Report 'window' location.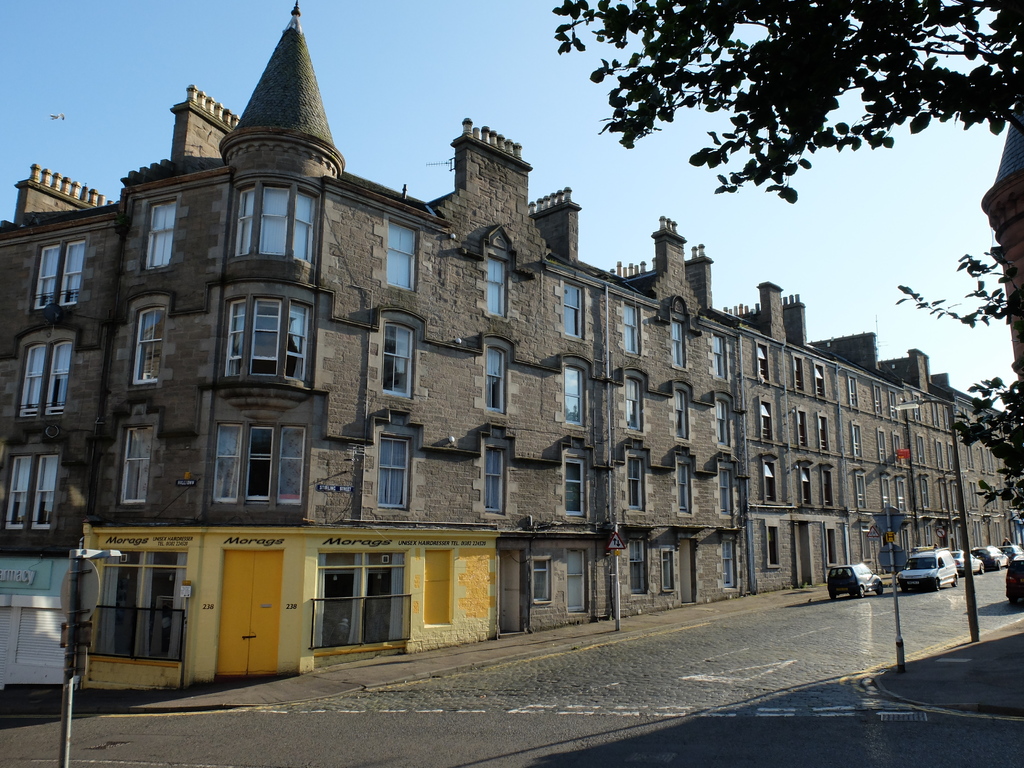
Report: x1=759 y1=402 x2=770 y2=443.
